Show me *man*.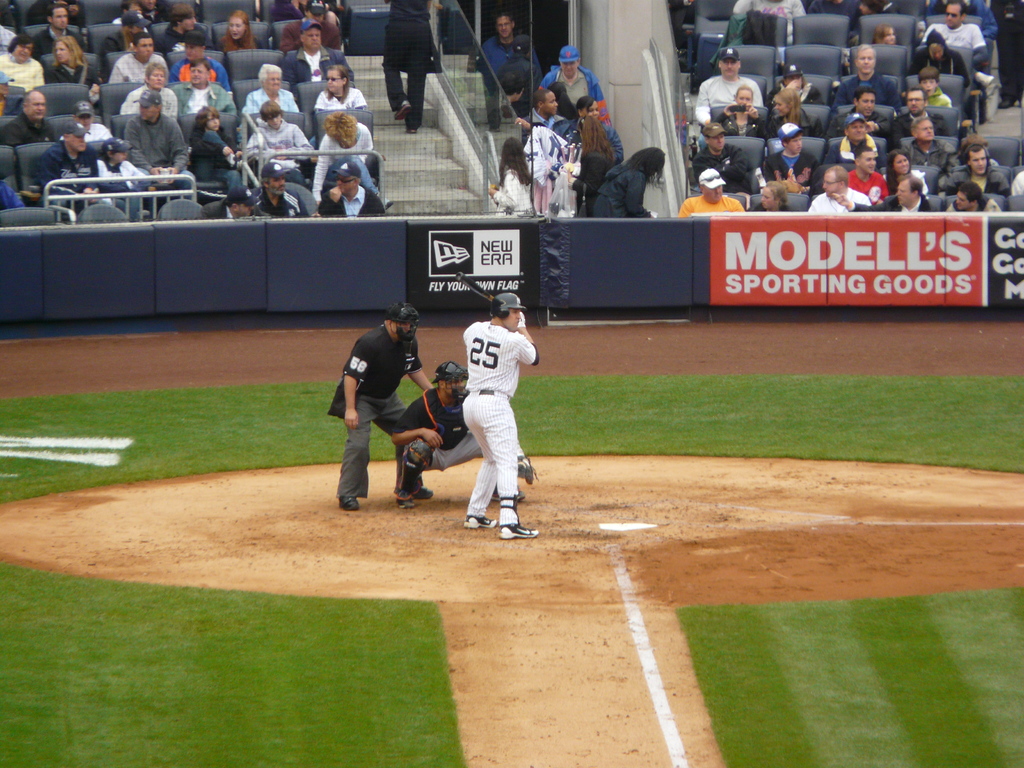
*man* is here: {"left": 846, "top": 144, "right": 892, "bottom": 204}.
